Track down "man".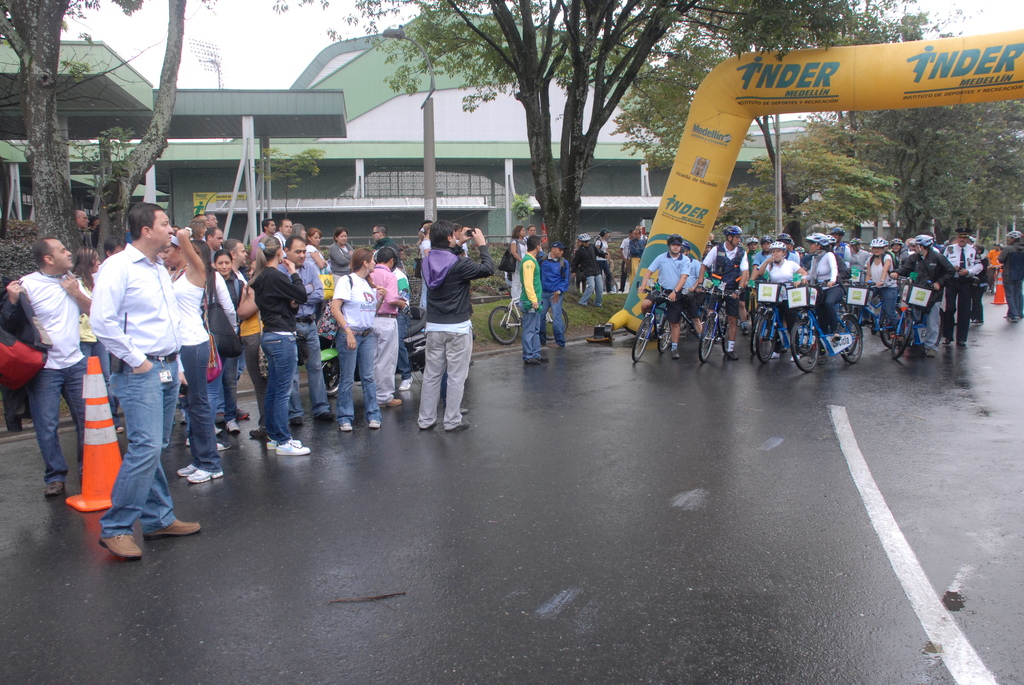
Tracked to [221,237,252,423].
